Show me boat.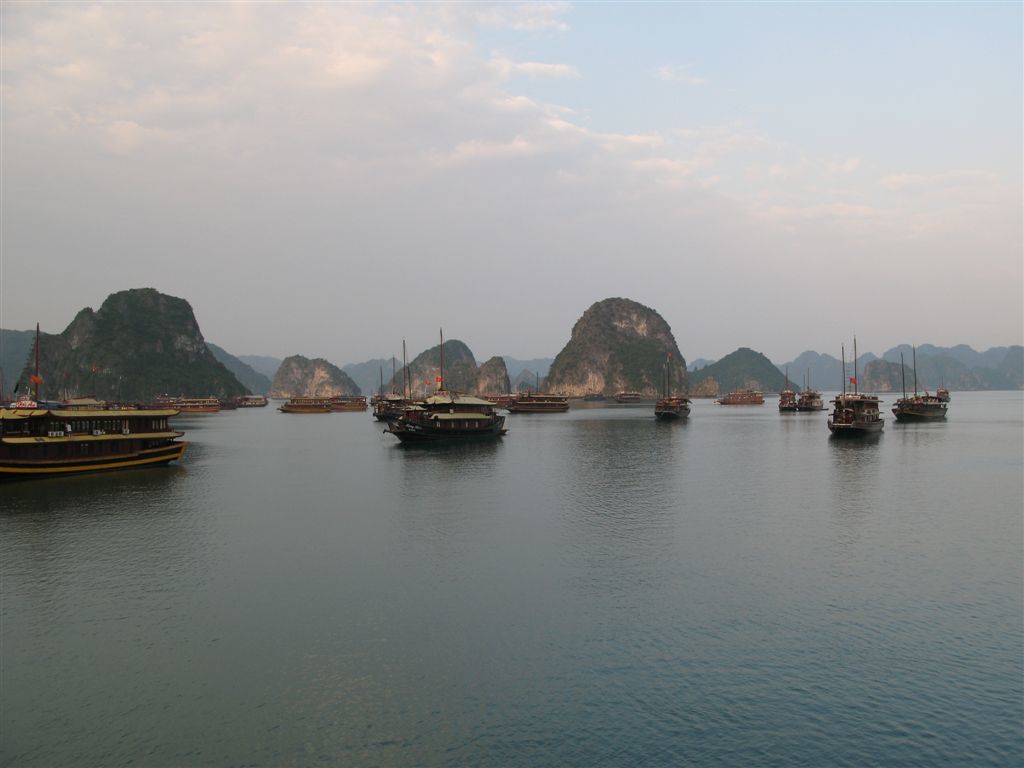
boat is here: BBox(495, 411, 530, 452).
